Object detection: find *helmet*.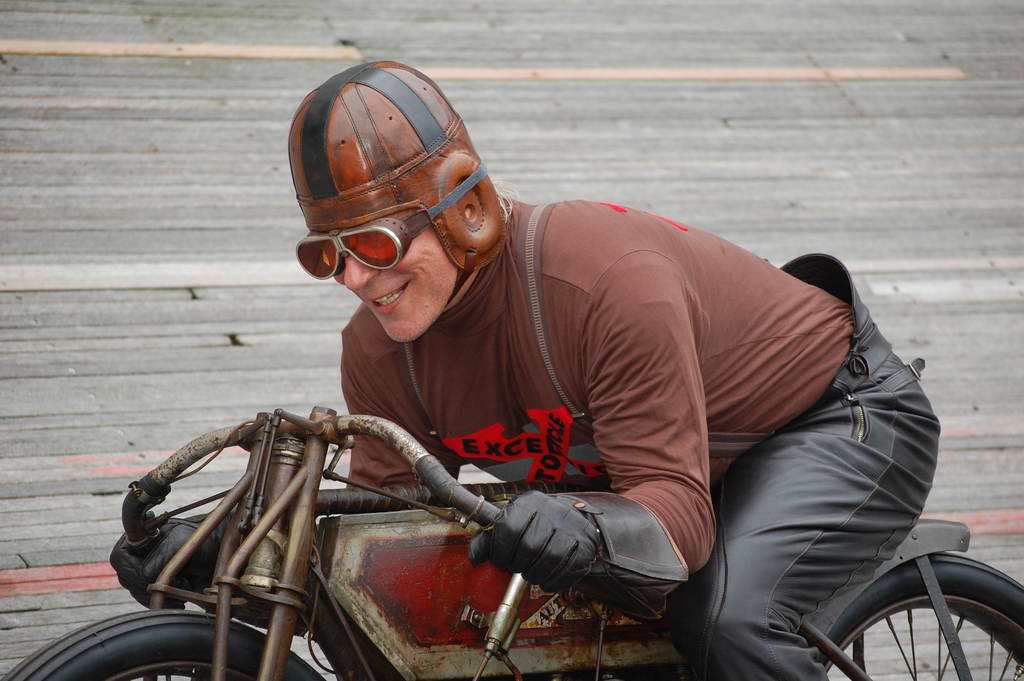
x1=296 y1=60 x2=501 y2=318.
